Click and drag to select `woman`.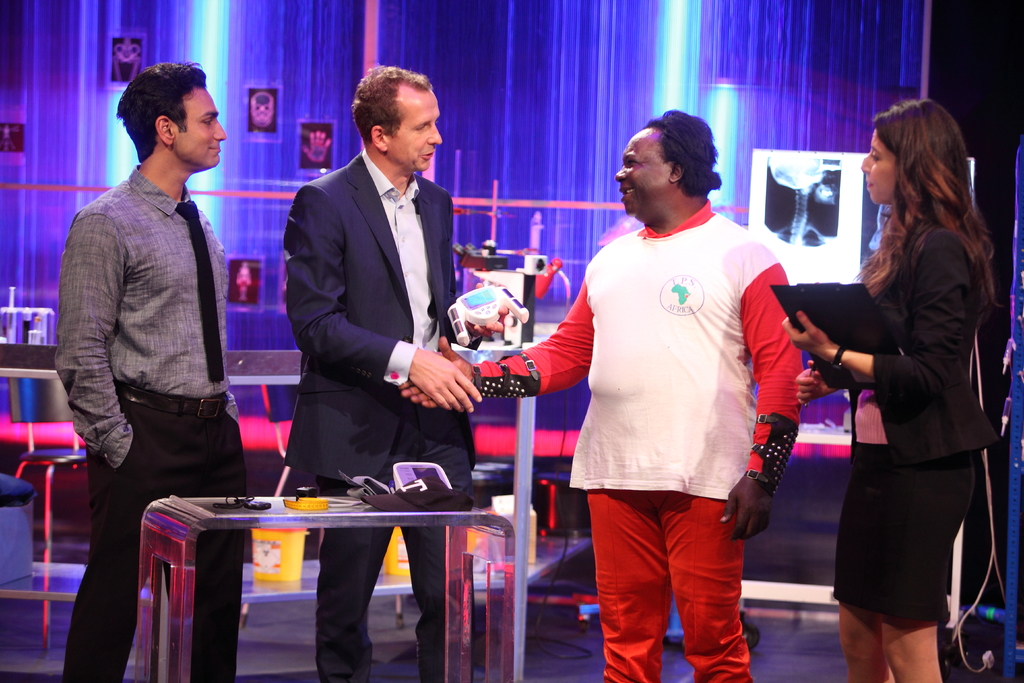
Selection: 805/109/998/682.
